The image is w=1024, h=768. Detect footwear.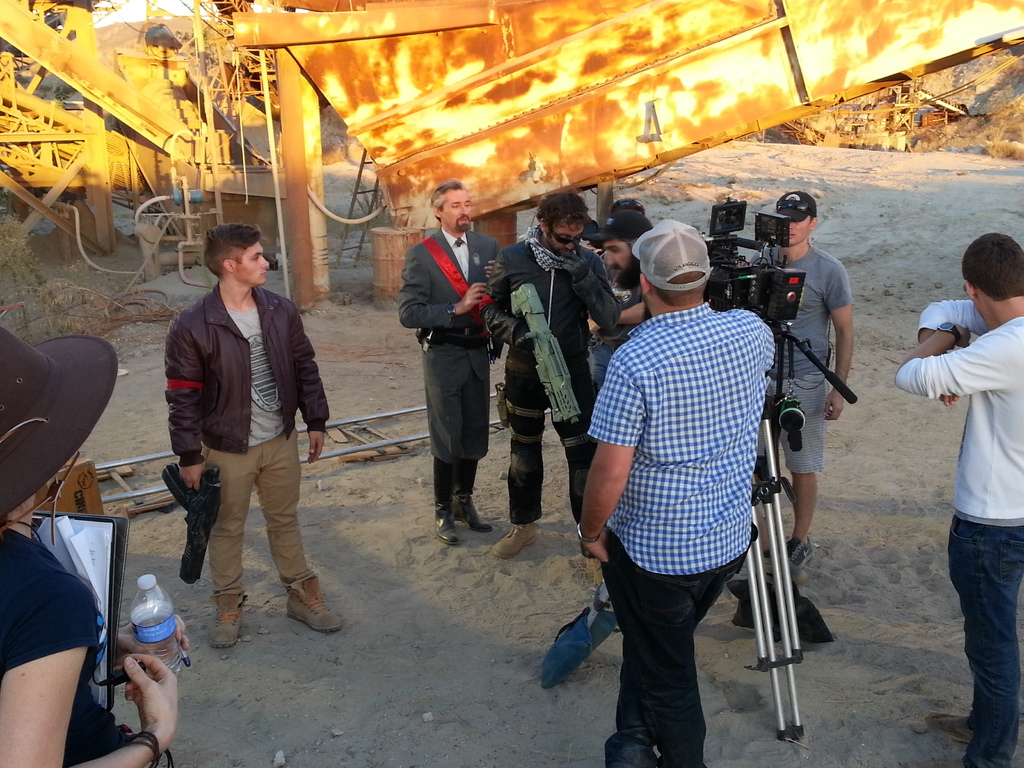
Detection: [200, 581, 257, 648].
